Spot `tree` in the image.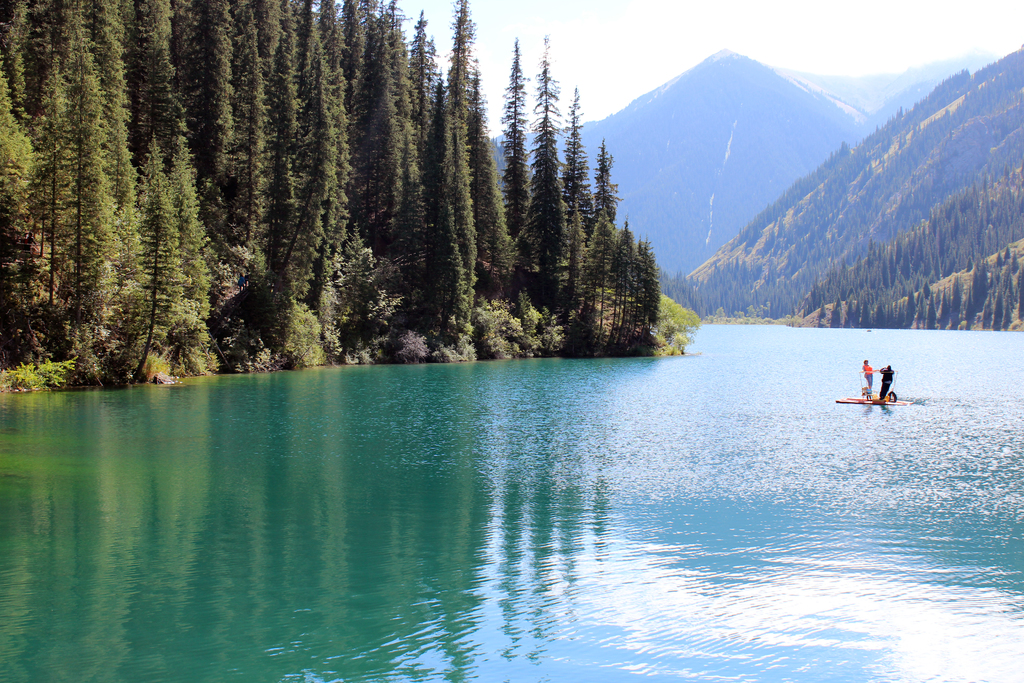
`tree` found at [114,148,184,374].
